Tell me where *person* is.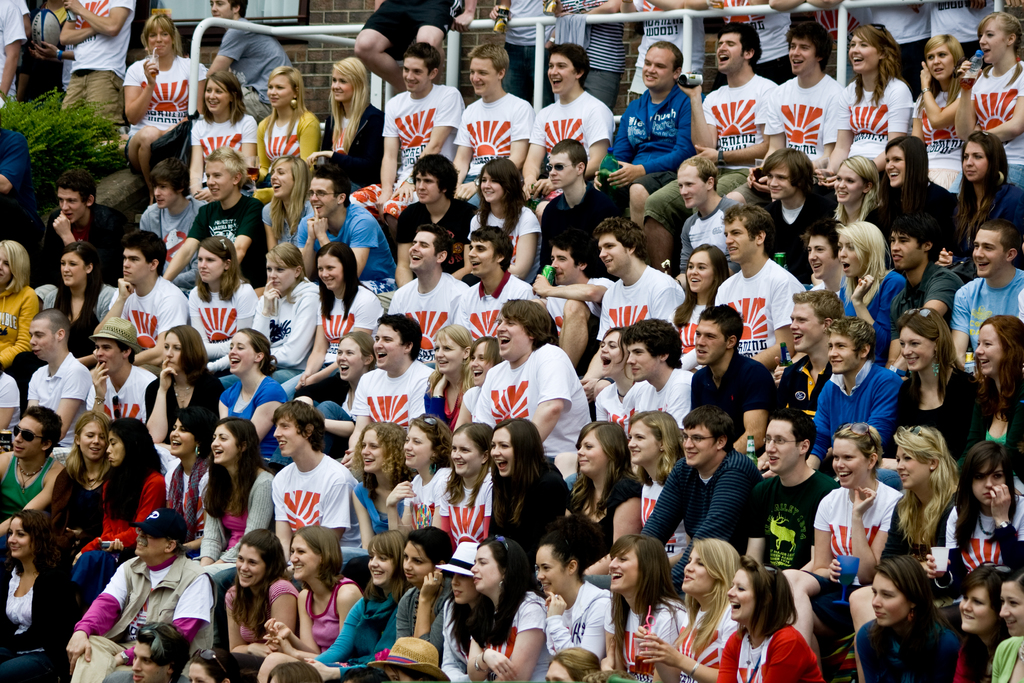
*person* is at {"left": 1, "top": 511, "right": 95, "bottom": 682}.
